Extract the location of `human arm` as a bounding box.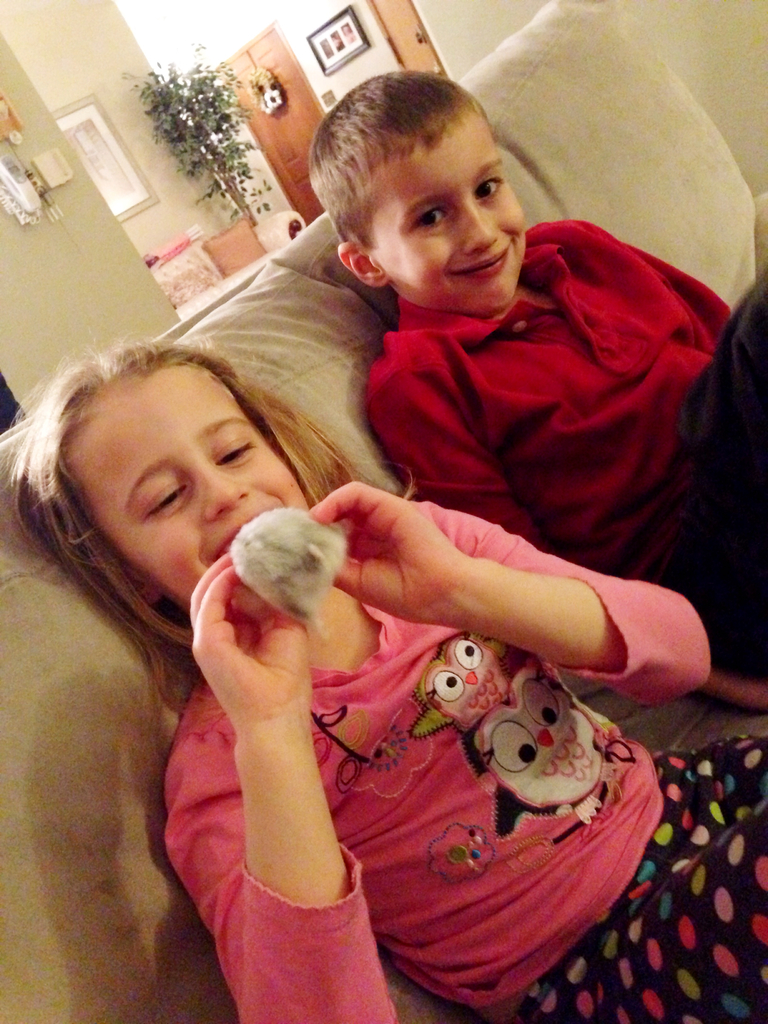
[111,482,404,996].
